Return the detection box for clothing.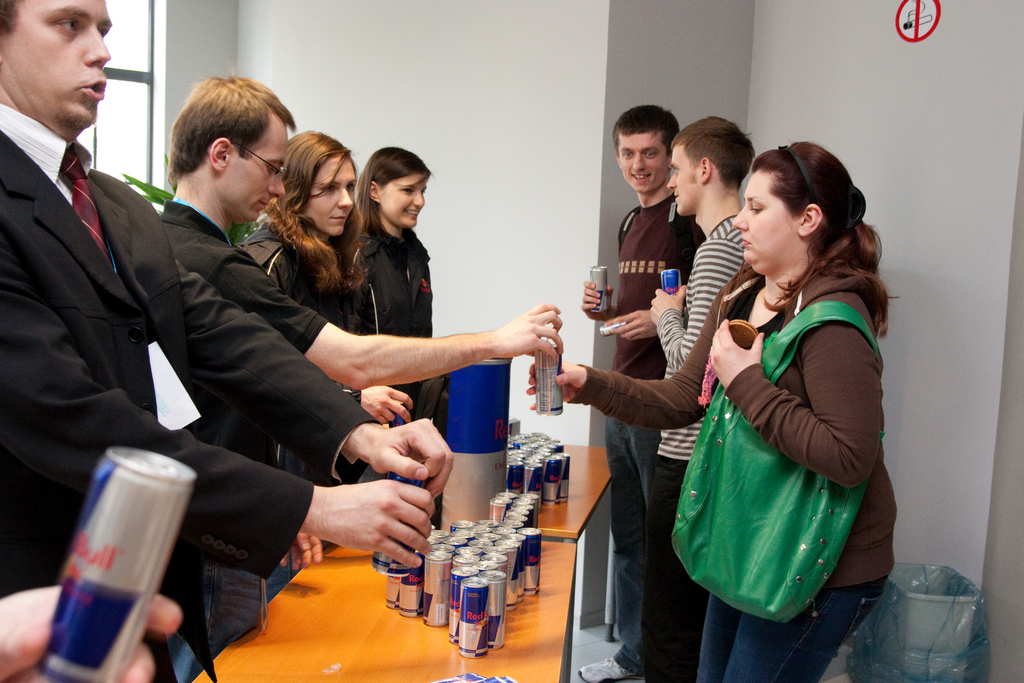
689/230/886/614.
